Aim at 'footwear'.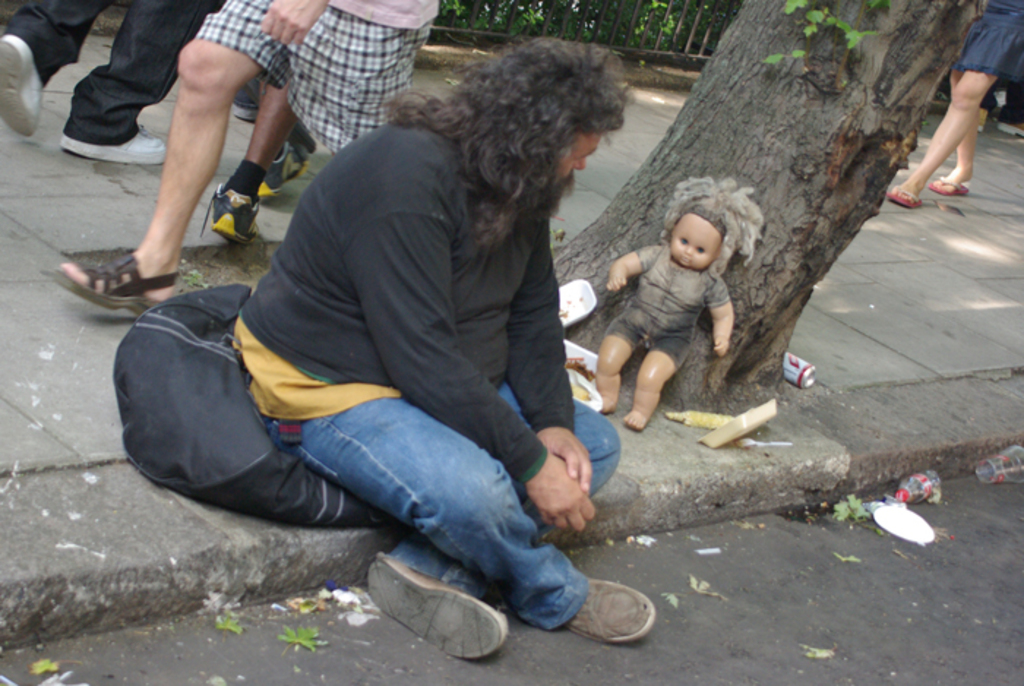
Aimed at [45, 250, 183, 314].
